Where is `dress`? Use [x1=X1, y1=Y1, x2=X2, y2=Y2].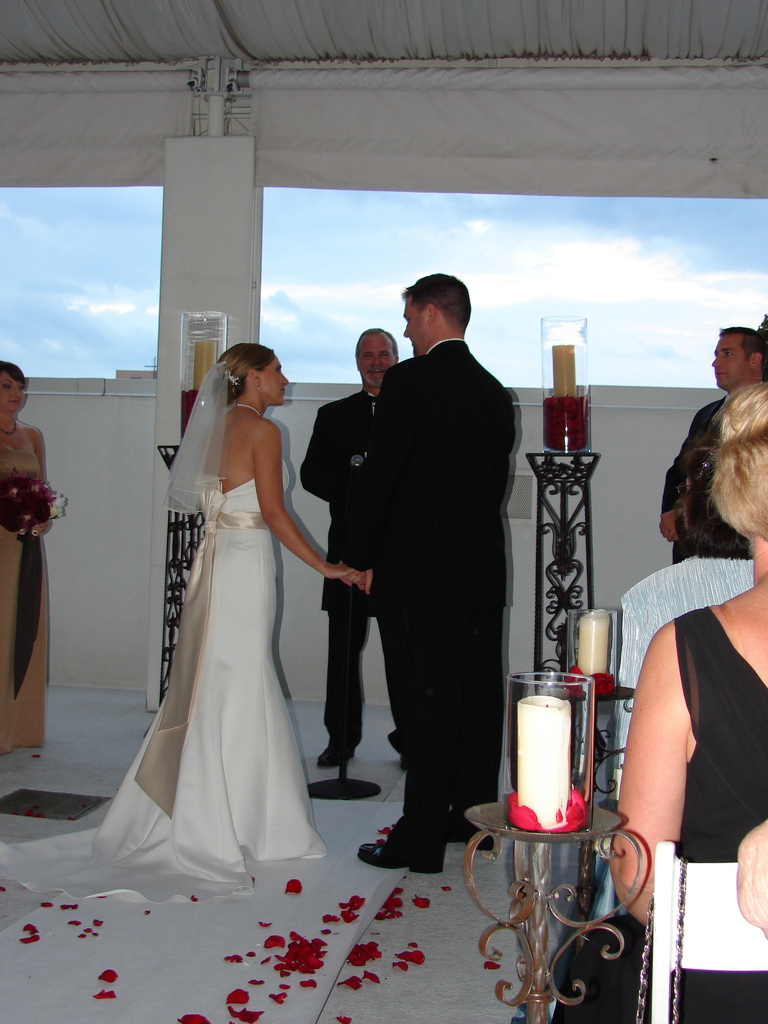
[x1=86, y1=376, x2=344, y2=892].
